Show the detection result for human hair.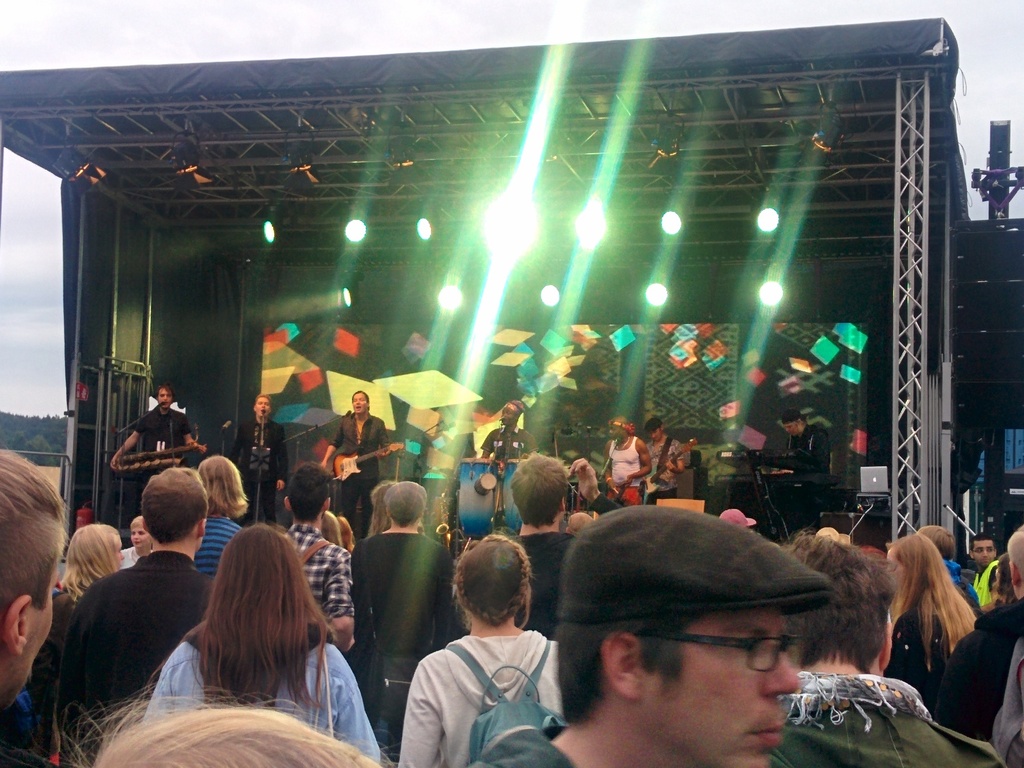
287/461/332/529.
